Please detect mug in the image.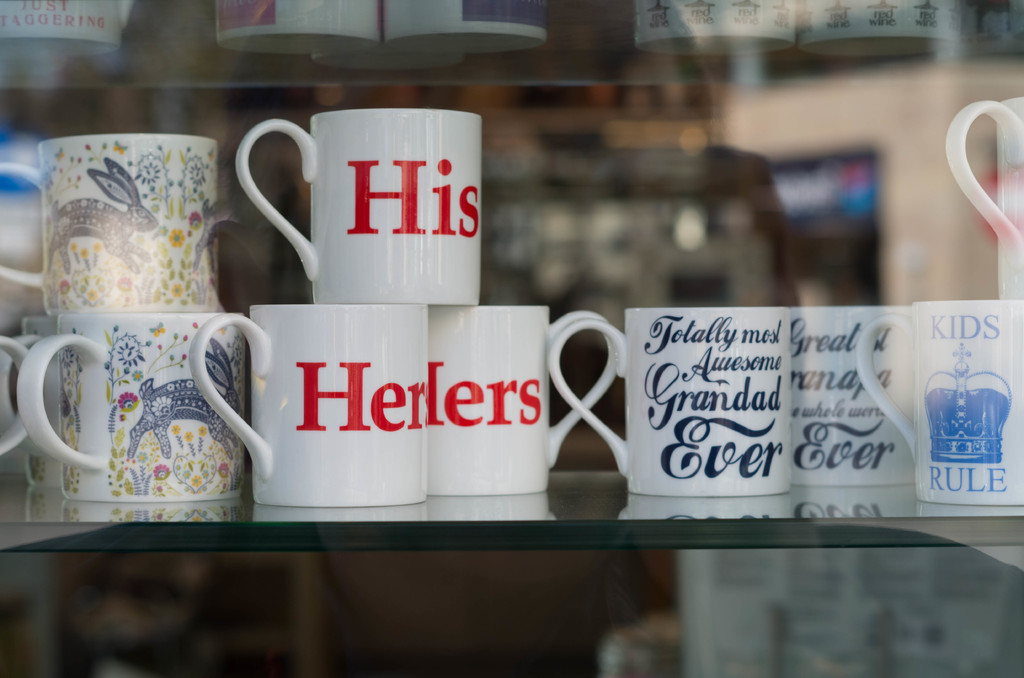
863/302/1023/503.
